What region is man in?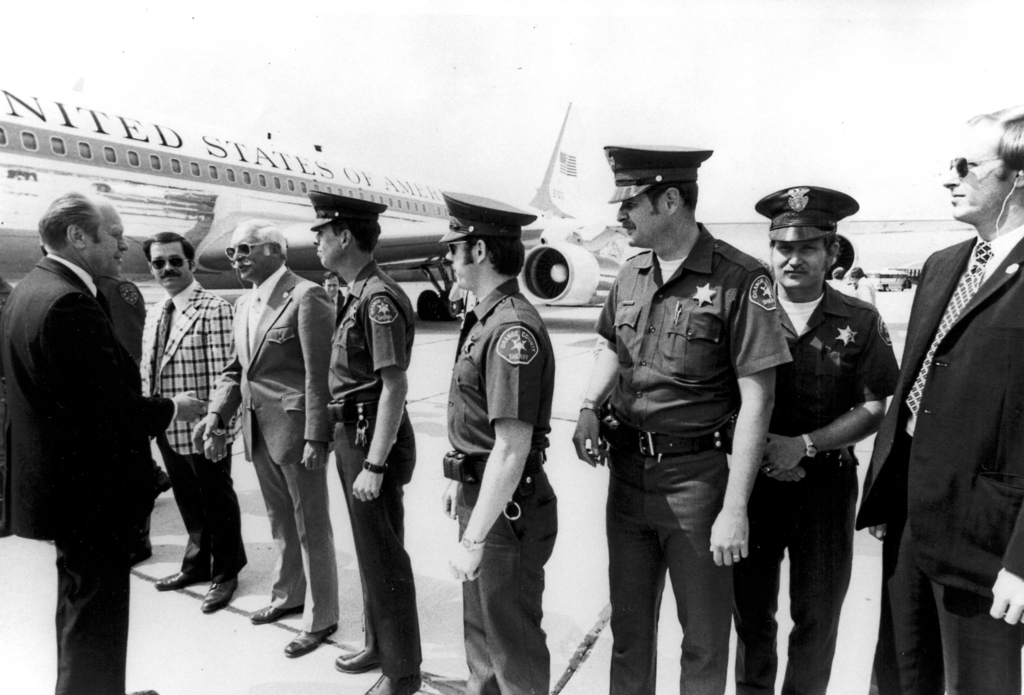
box=[731, 182, 901, 694].
